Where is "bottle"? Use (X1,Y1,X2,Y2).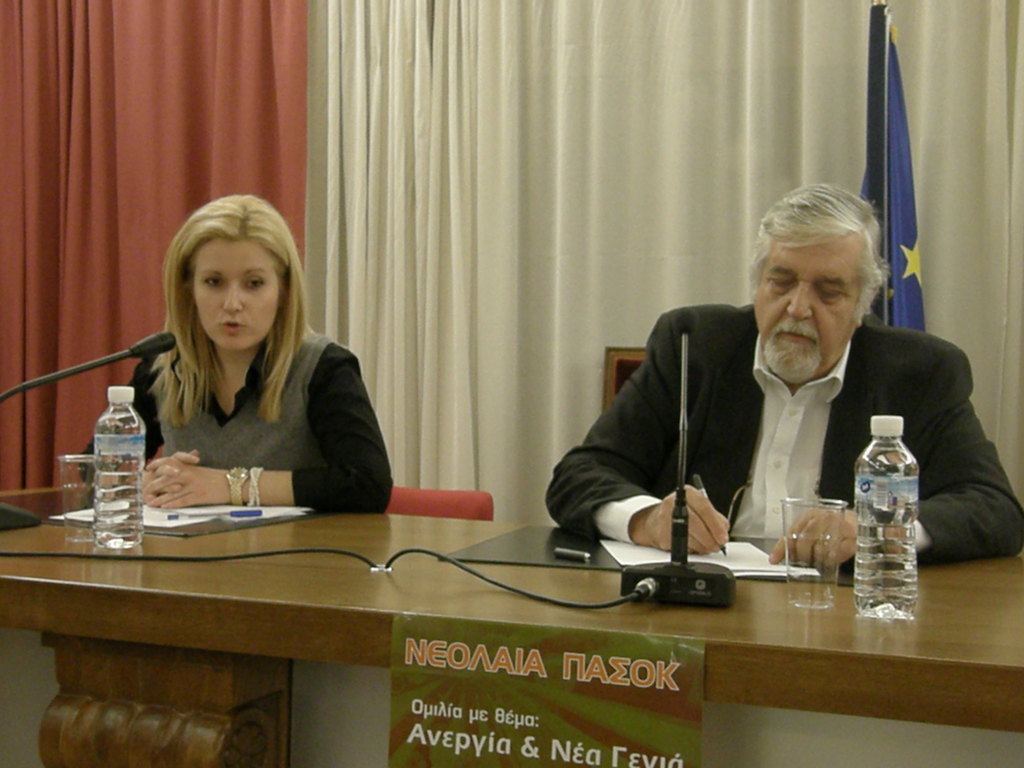
(86,380,147,554).
